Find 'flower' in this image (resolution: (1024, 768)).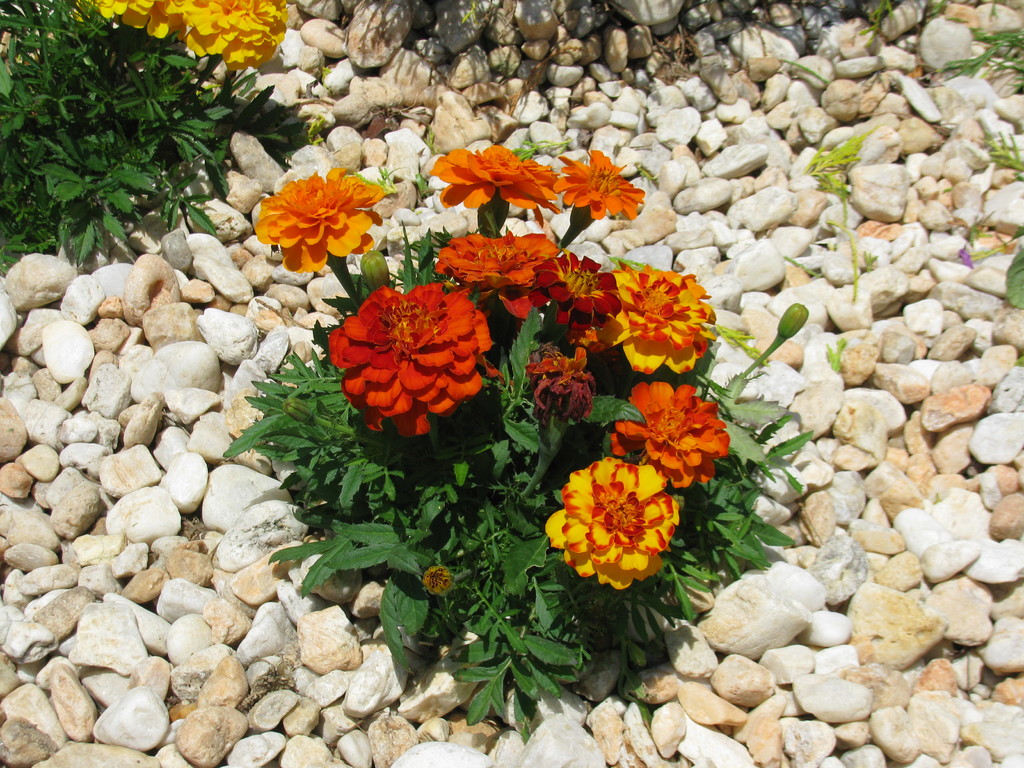
detection(568, 262, 728, 379).
